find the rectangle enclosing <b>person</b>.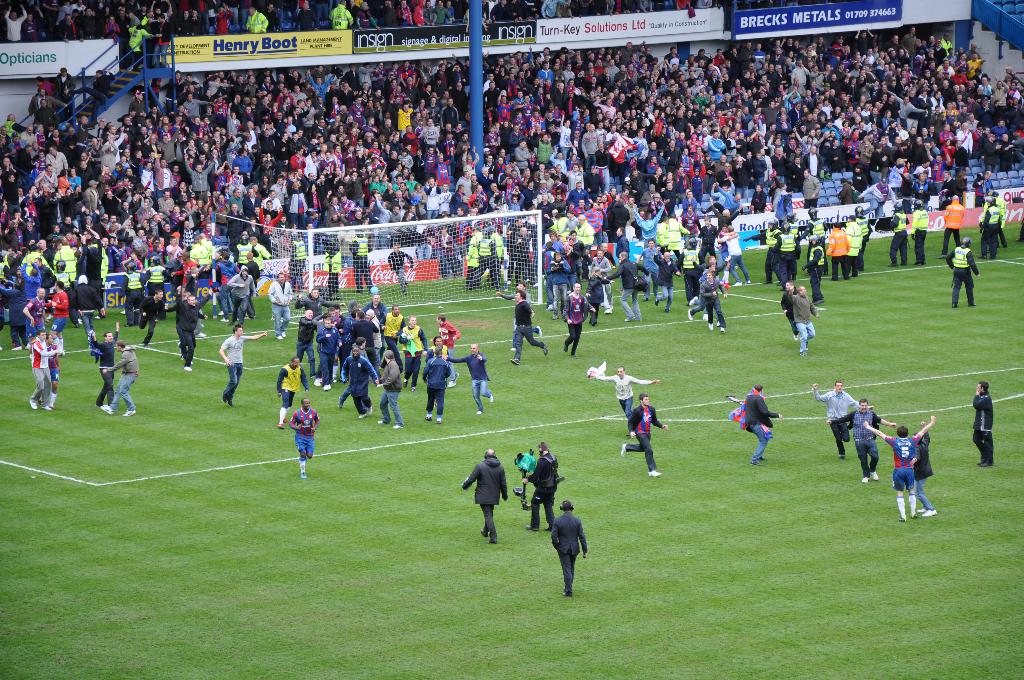
box(97, 341, 138, 421).
